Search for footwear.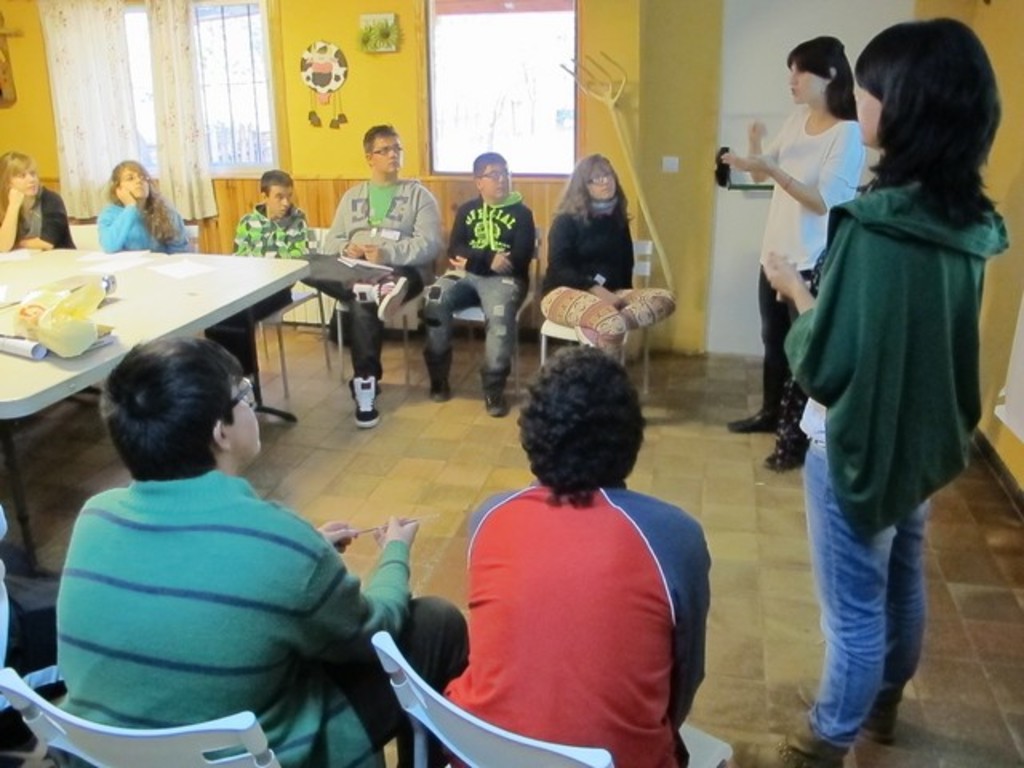
Found at [725,405,778,432].
